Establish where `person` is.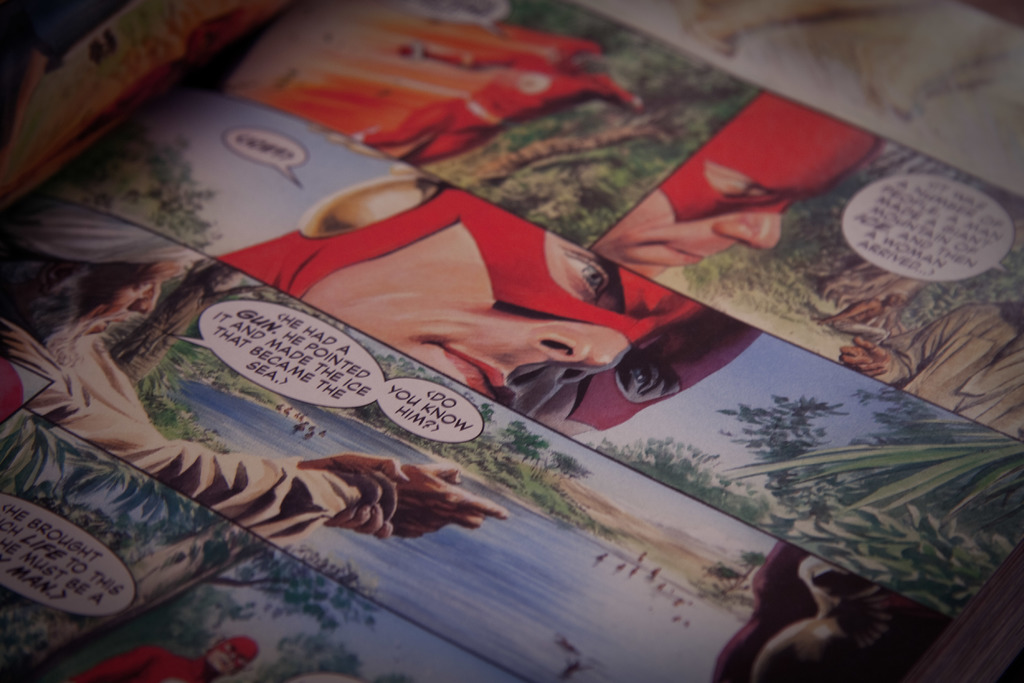
Established at <bbox>588, 97, 886, 281</bbox>.
